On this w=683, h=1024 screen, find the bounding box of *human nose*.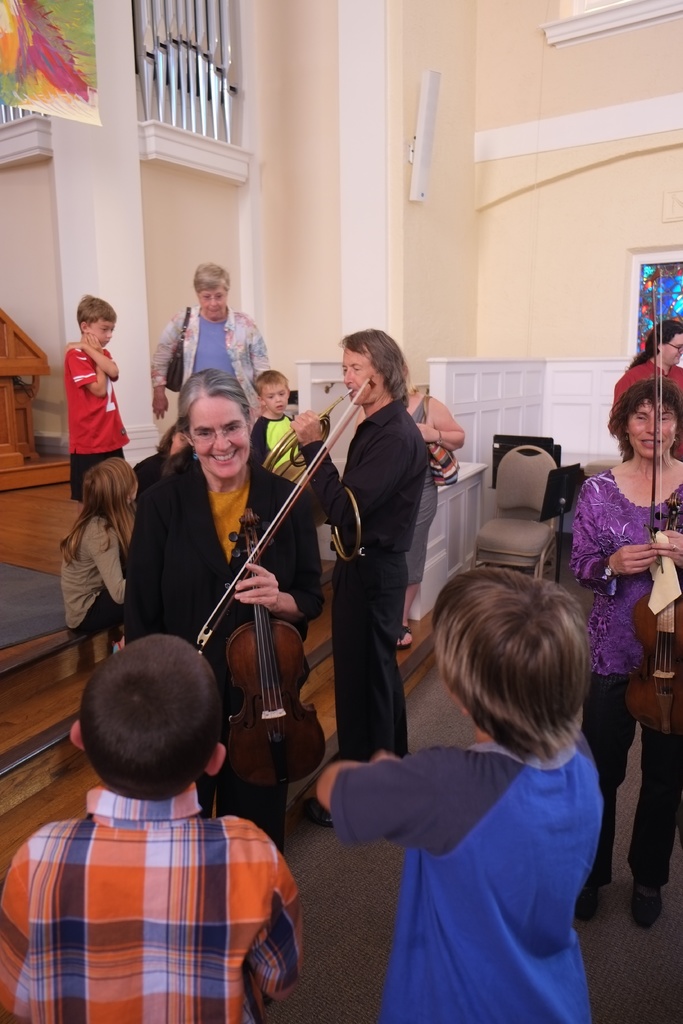
Bounding box: 215/428/232/450.
